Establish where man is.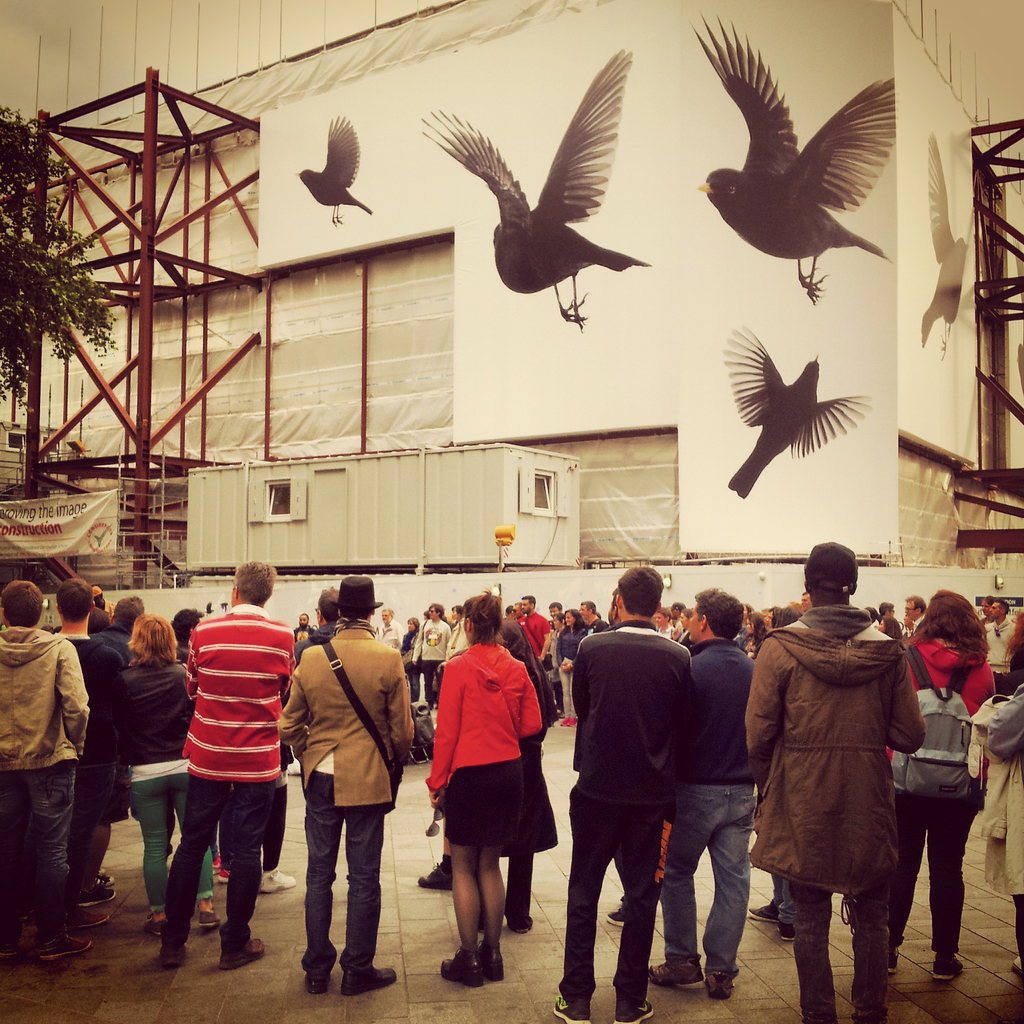
Established at BBox(39, 573, 126, 912).
